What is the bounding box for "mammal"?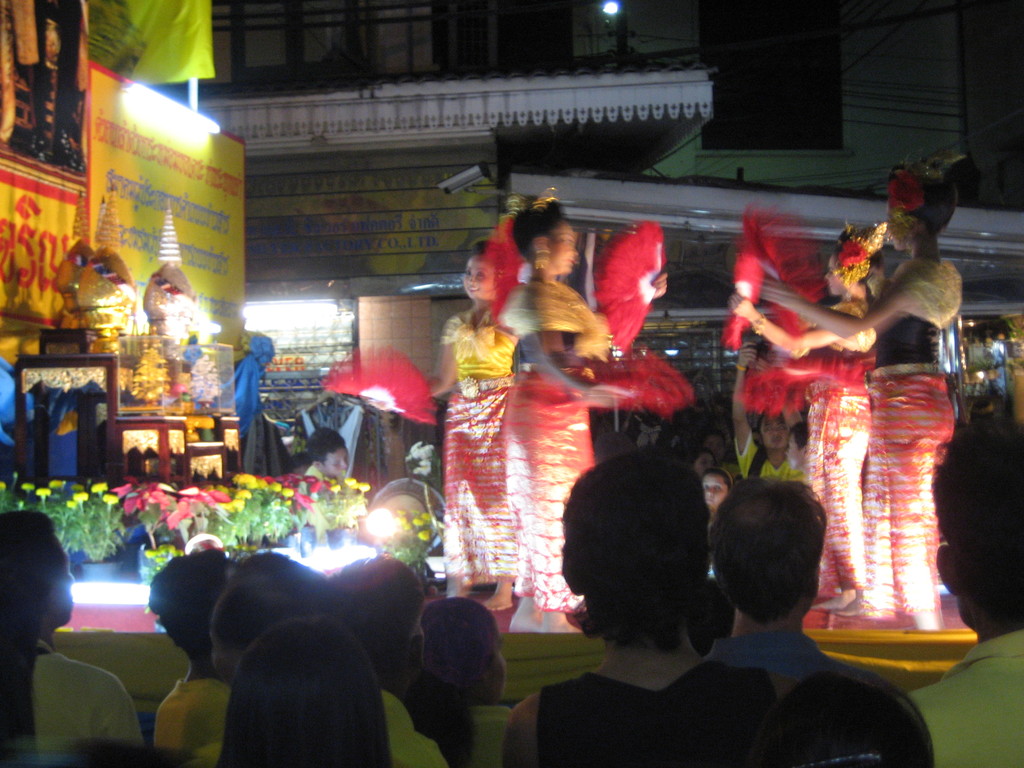
[left=753, top=170, right=966, bottom=623].
